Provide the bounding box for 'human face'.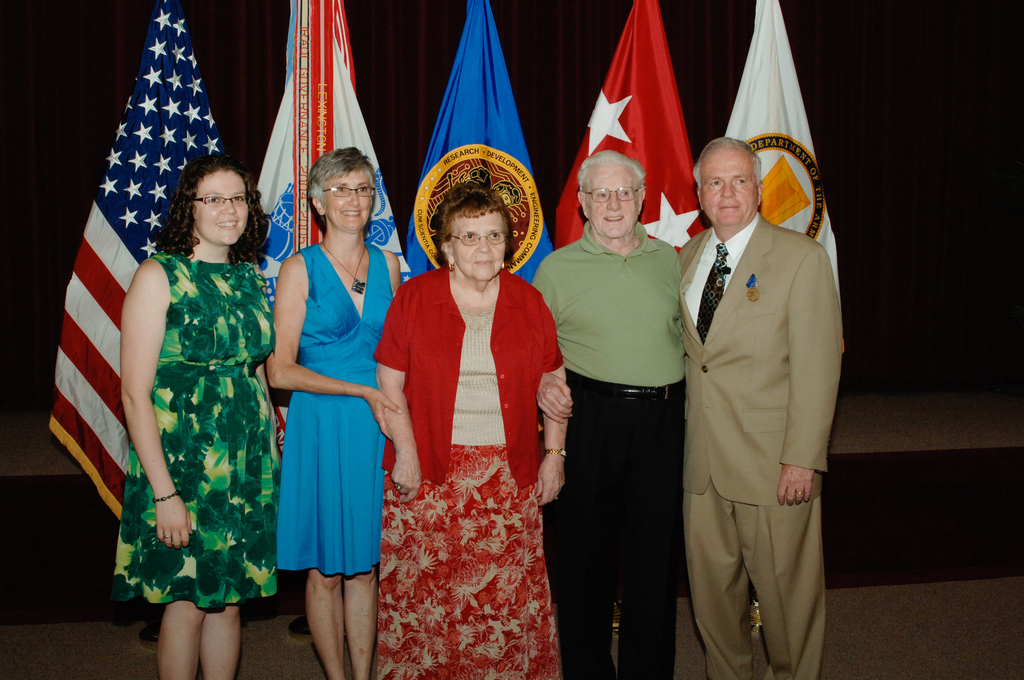
193, 163, 249, 247.
